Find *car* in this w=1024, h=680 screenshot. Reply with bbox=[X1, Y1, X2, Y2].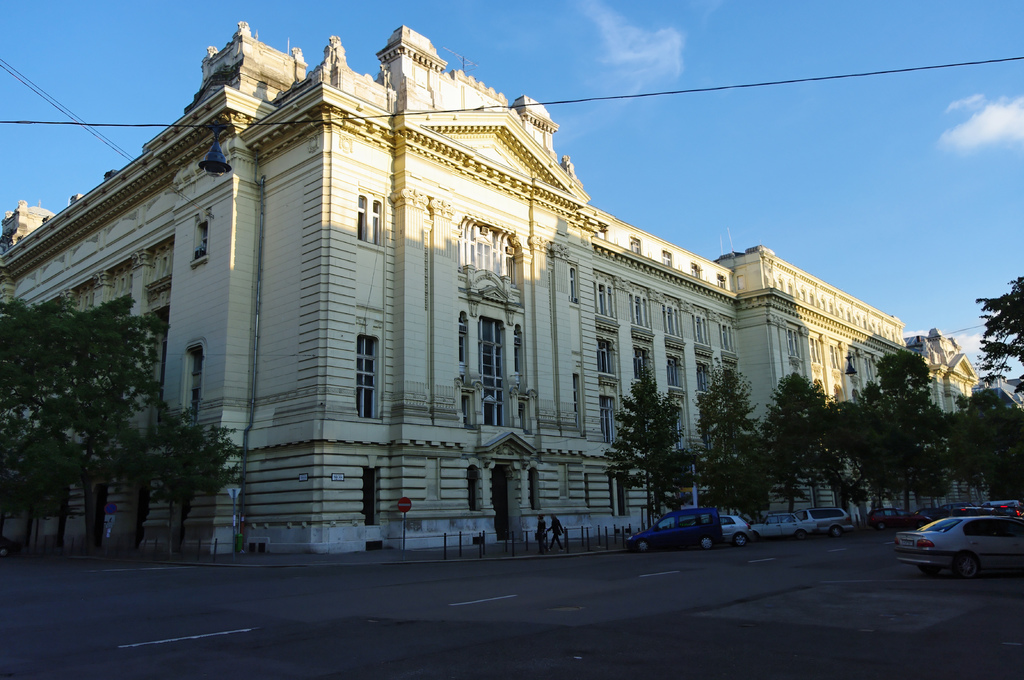
bbox=[904, 511, 1017, 584].
